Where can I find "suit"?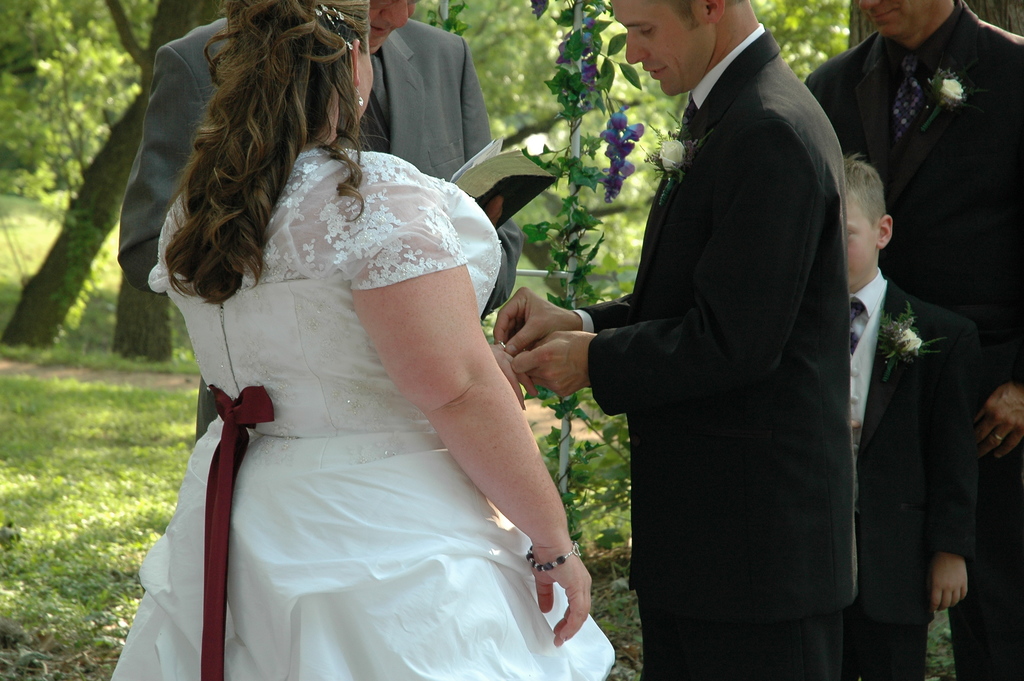
You can find it at [x1=571, y1=19, x2=861, y2=680].
